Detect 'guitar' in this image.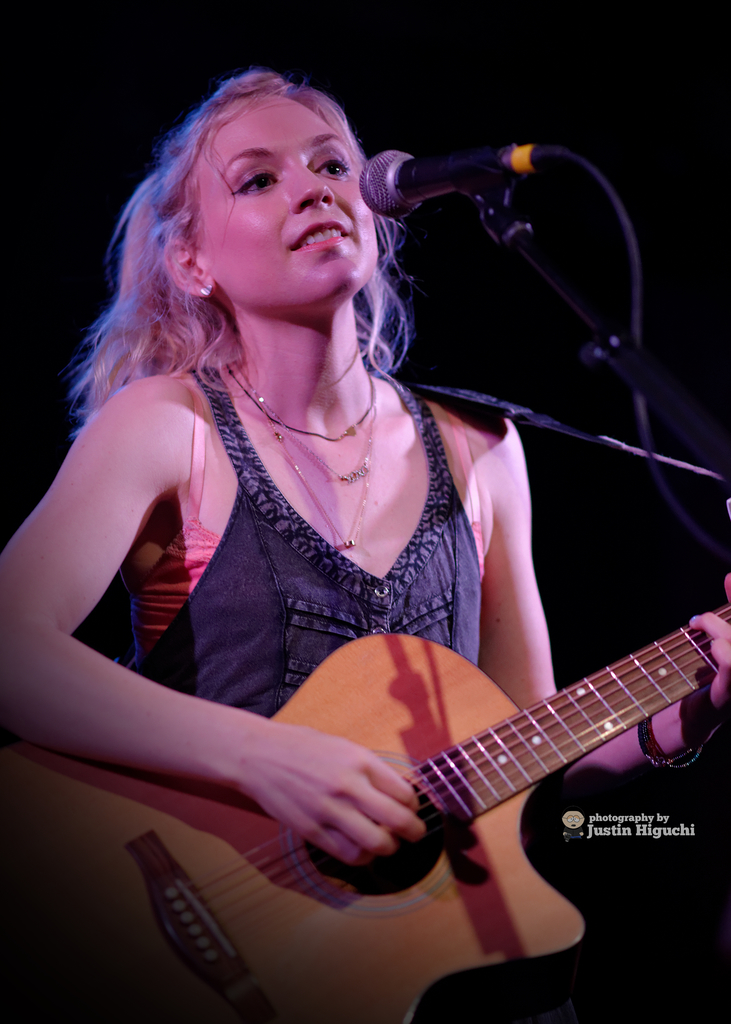
Detection: select_region(167, 597, 714, 956).
